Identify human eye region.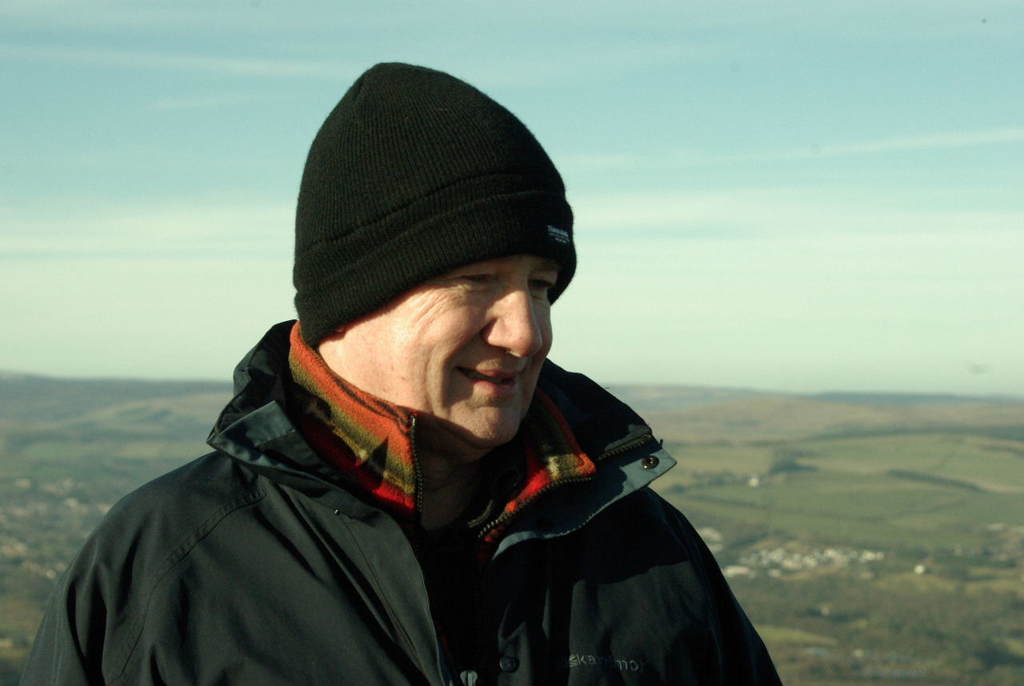
Region: l=525, t=271, r=558, b=299.
